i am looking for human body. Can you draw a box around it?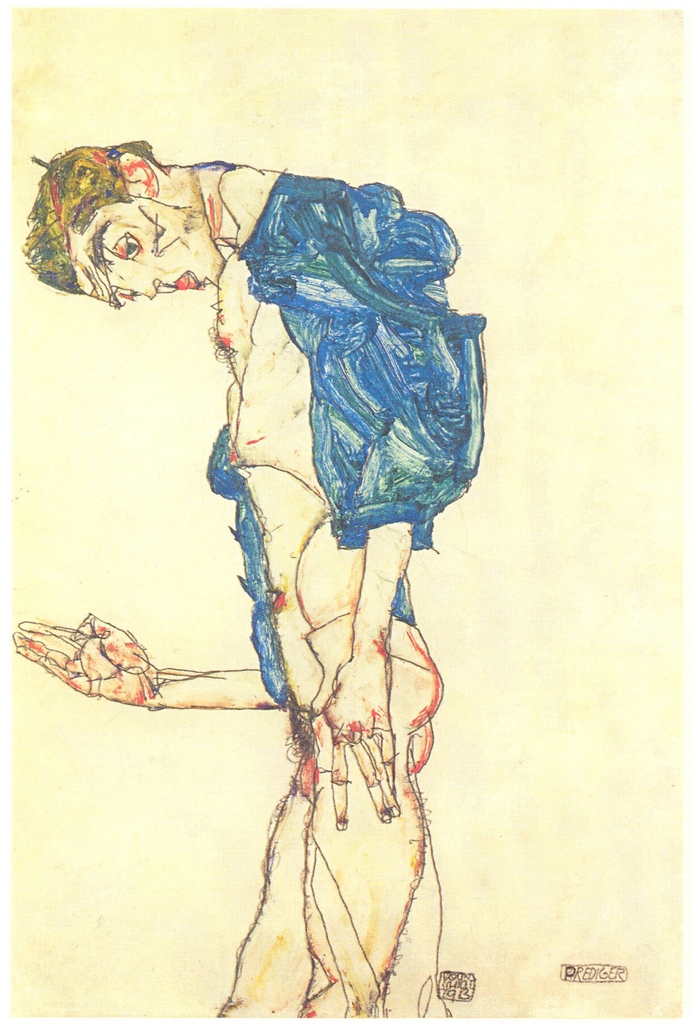
Sure, the bounding box is box(21, 134, 488, 830).
